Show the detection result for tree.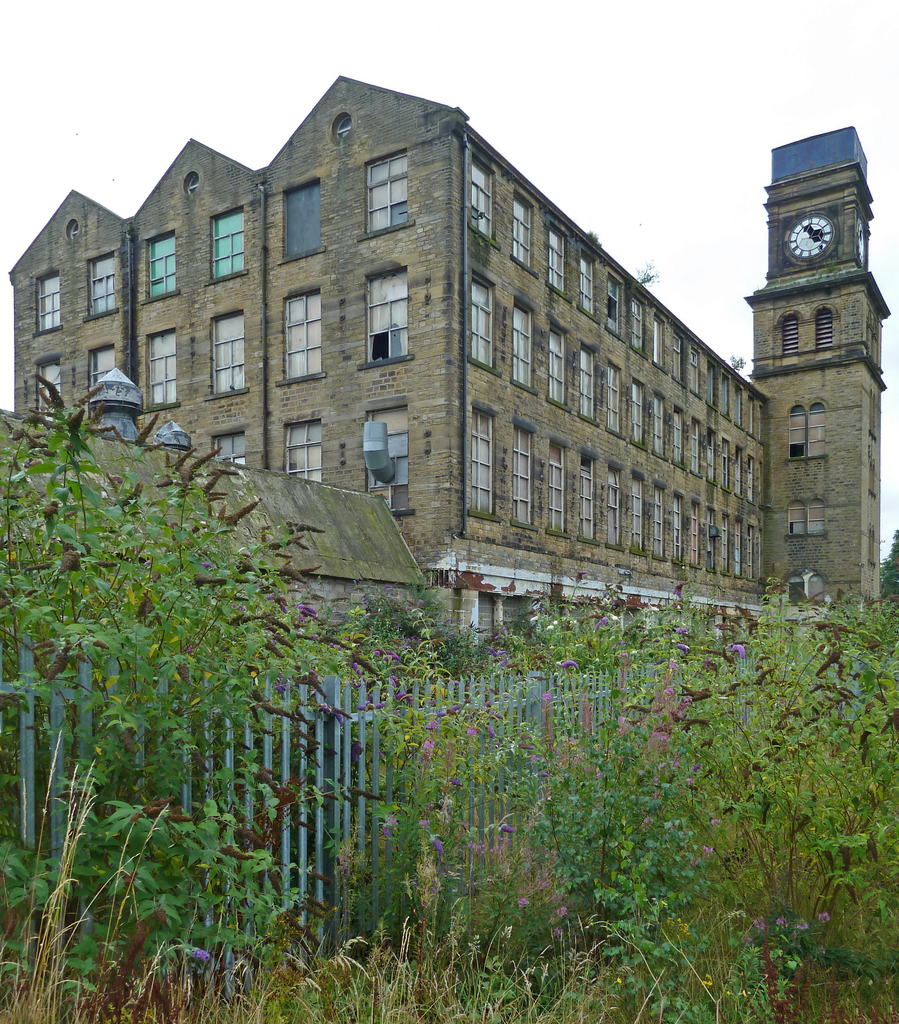
l=0, t=369, r=372, b=1023.
